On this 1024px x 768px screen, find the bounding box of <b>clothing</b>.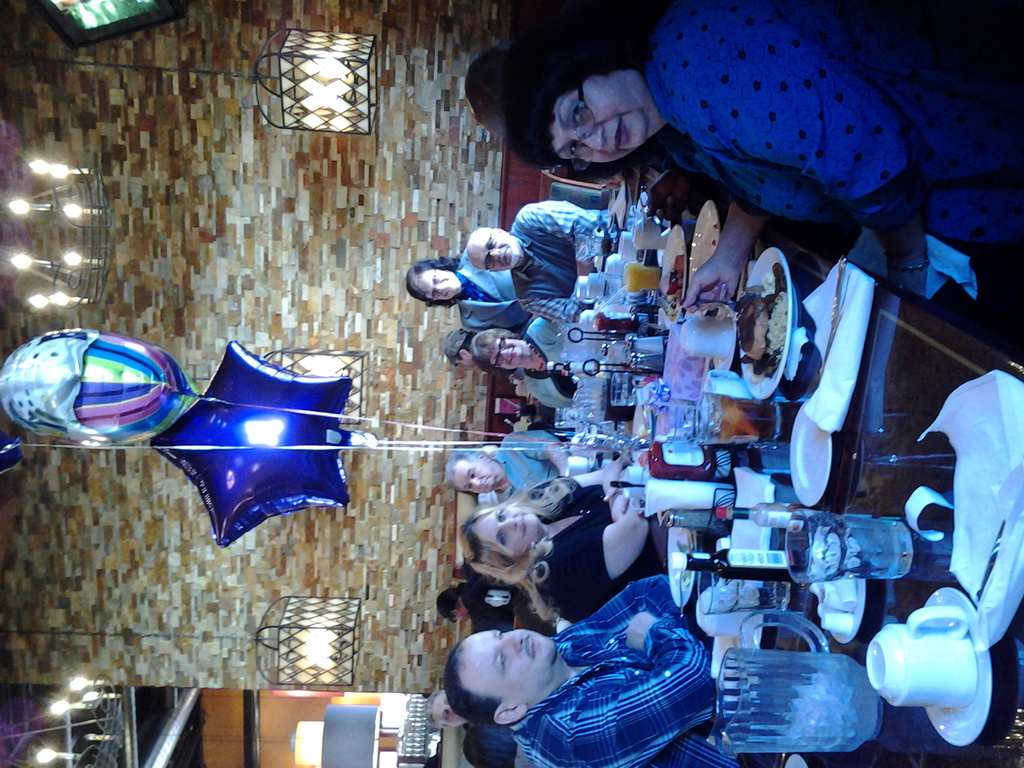
Bounding box: l=530, t=484, r=669, b=624.
